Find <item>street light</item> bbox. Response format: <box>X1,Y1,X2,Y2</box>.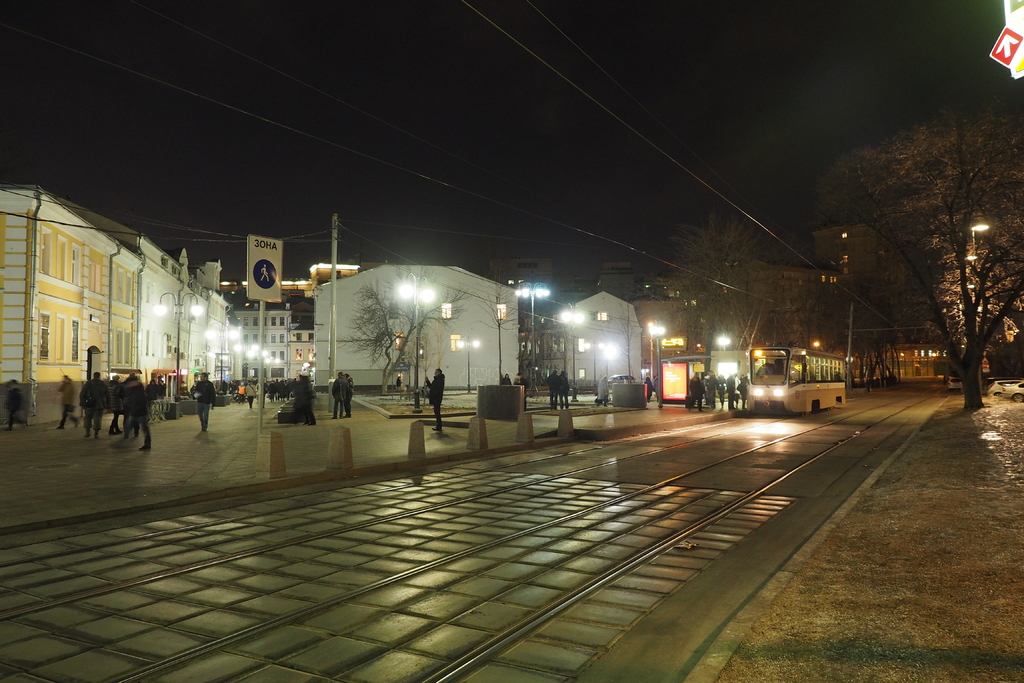
<box>580,336,606,382</box>.
